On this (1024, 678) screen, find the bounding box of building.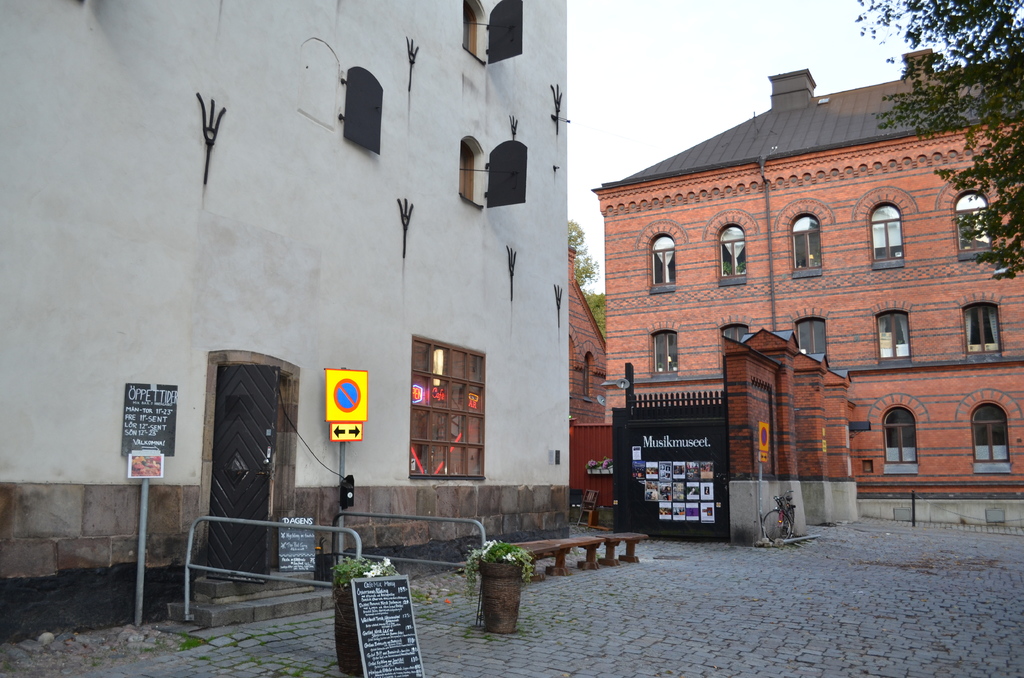
Bounding box: Rect(598, 49, 1023, 499).
